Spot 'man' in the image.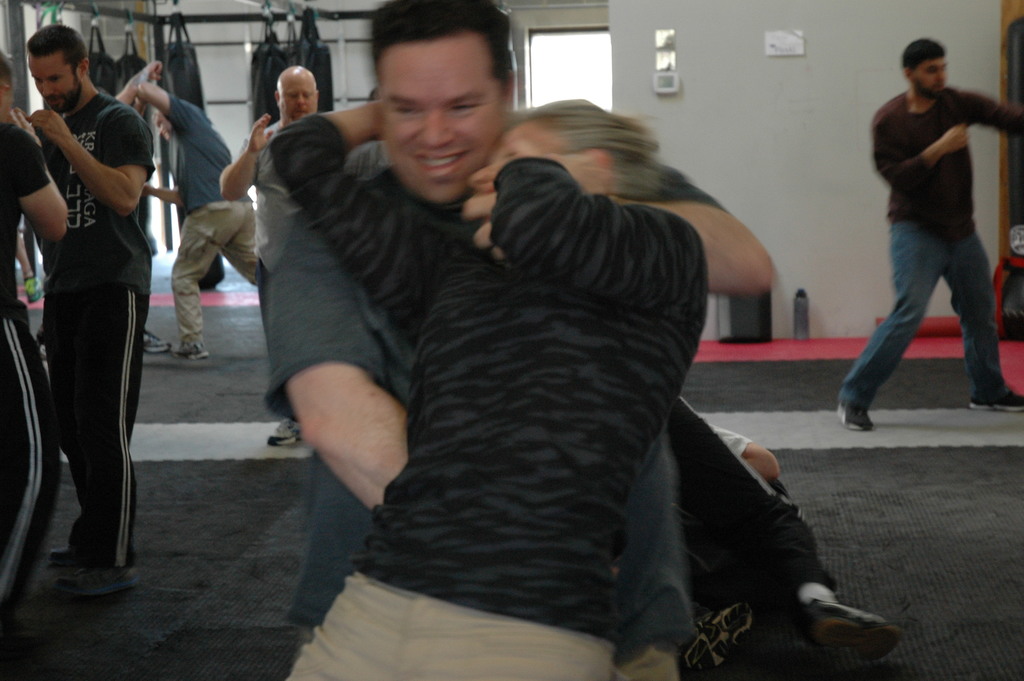
'man' found at crop(267, 0, 778, 675).
